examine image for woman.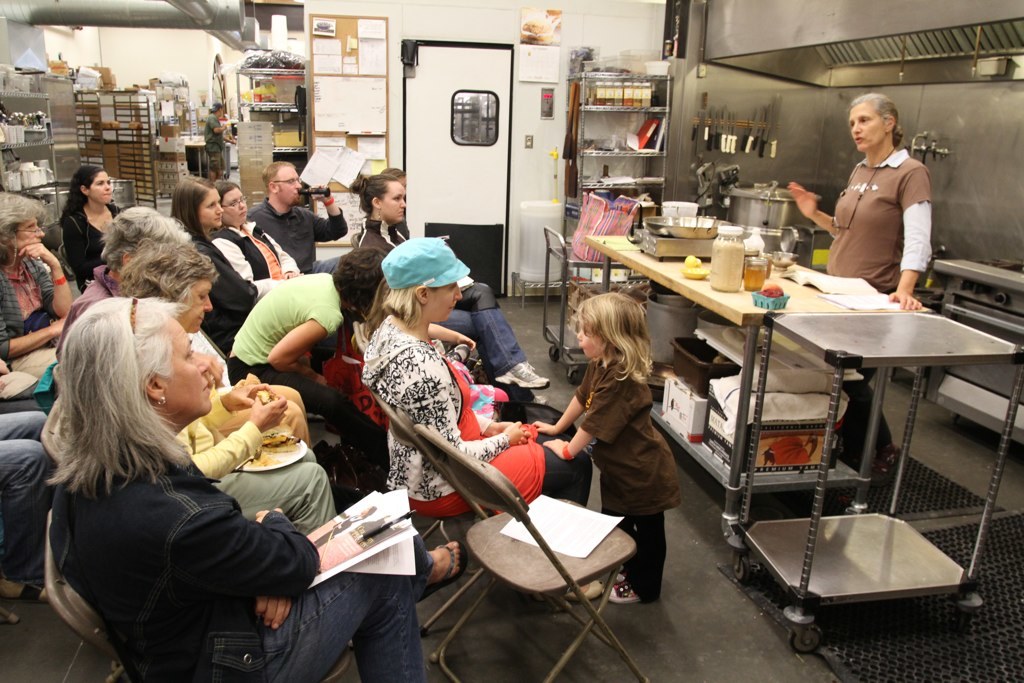
Examination result: crop(156, 179, 269, 356).
